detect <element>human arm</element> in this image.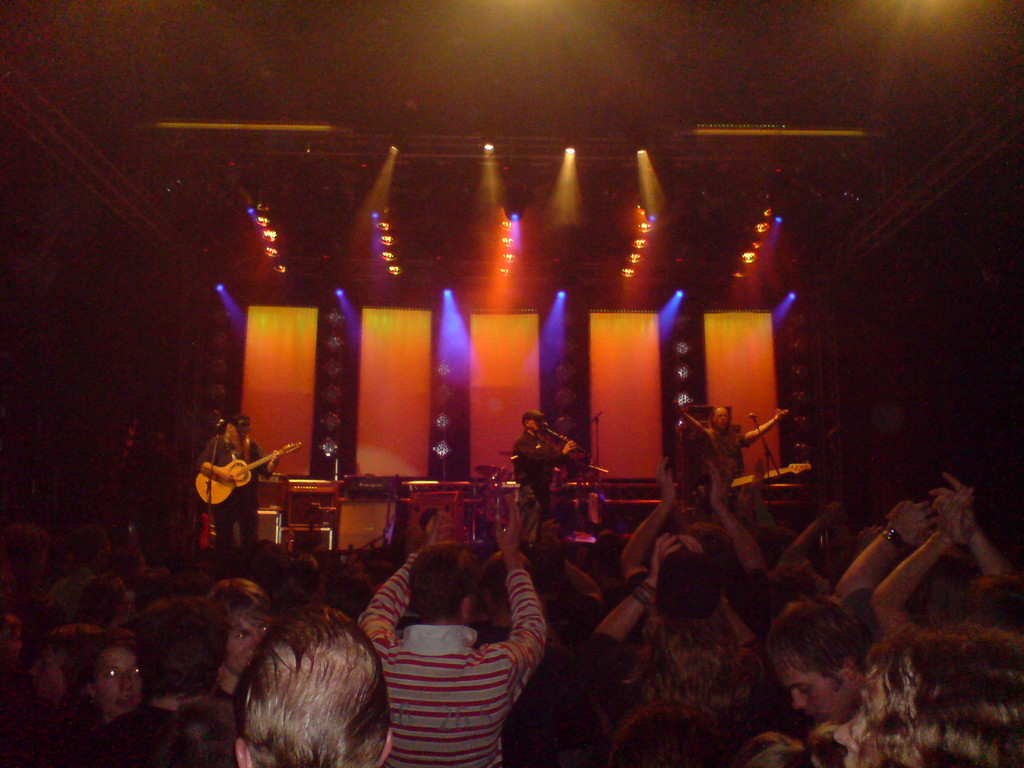
Detection: (left=870, top=516, right=951, bottom=639).
